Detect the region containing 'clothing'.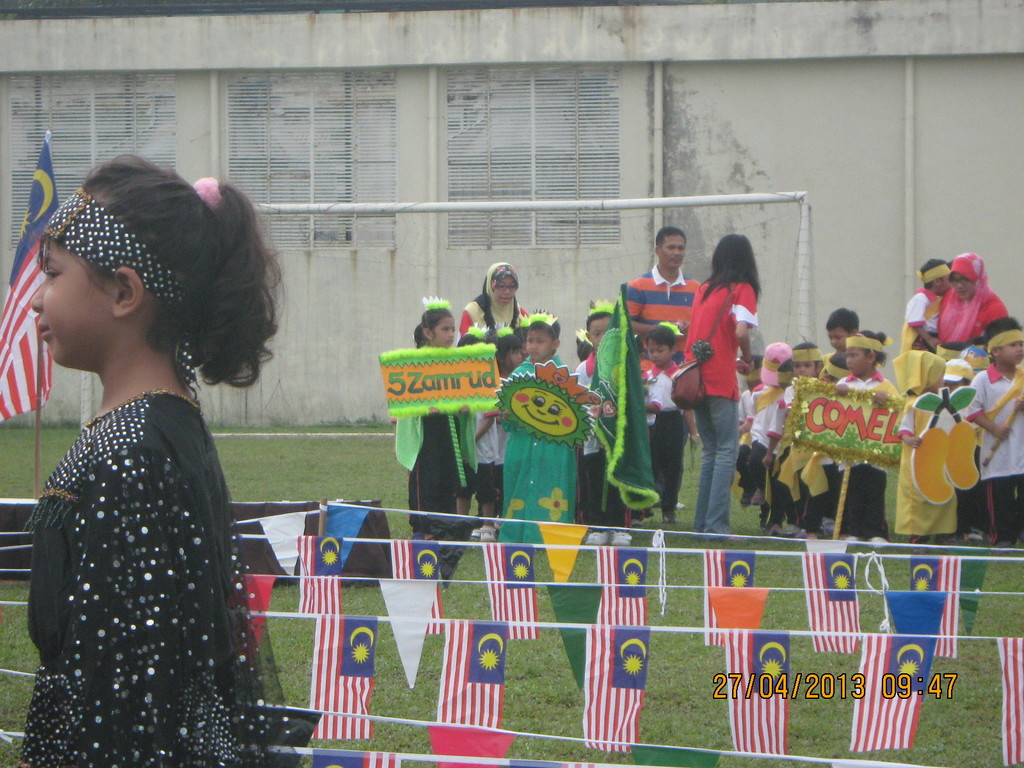
detection(674, 282, 758, 544).
